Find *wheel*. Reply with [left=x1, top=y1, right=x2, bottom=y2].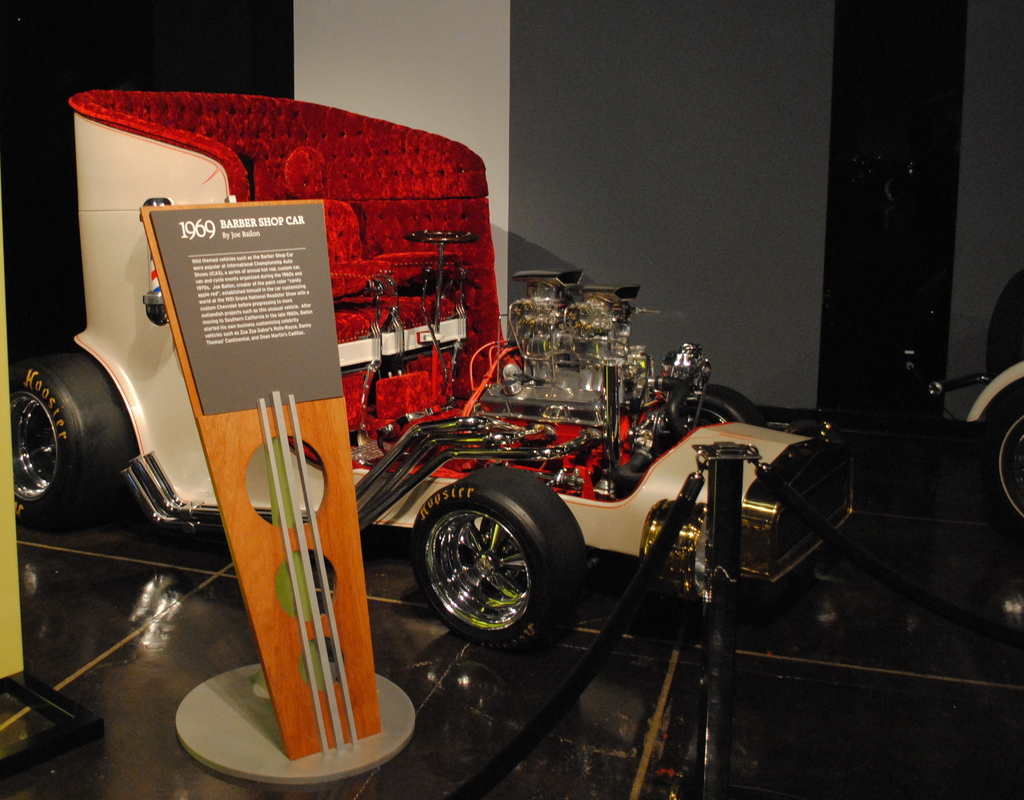
[left=9, top=339, right=133, bottom=524].
